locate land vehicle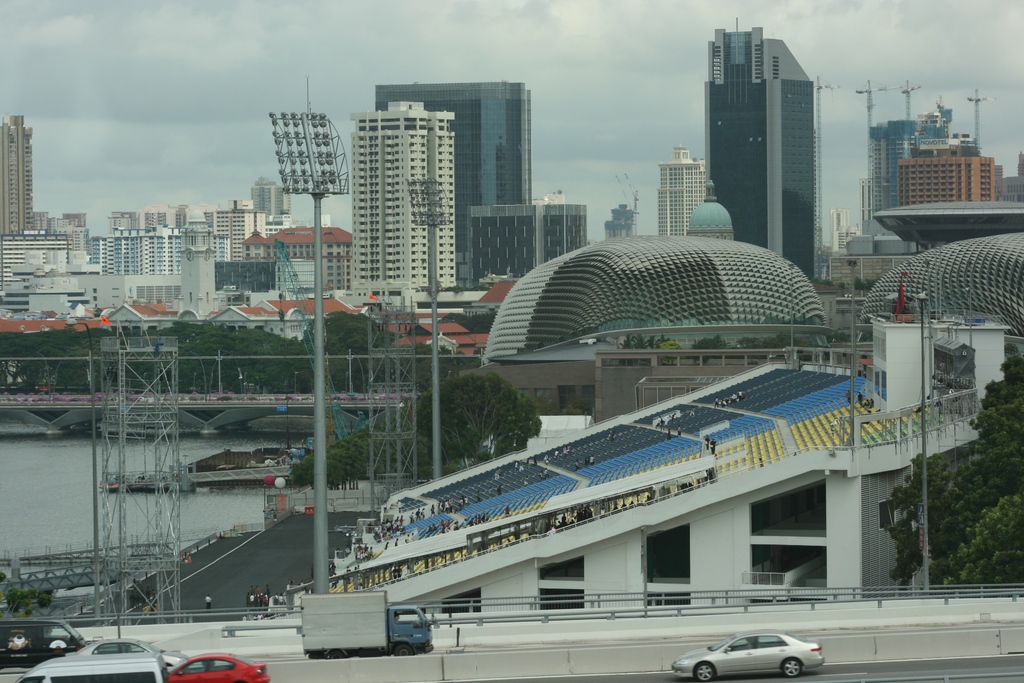
box(0, 604, 82, 671)
